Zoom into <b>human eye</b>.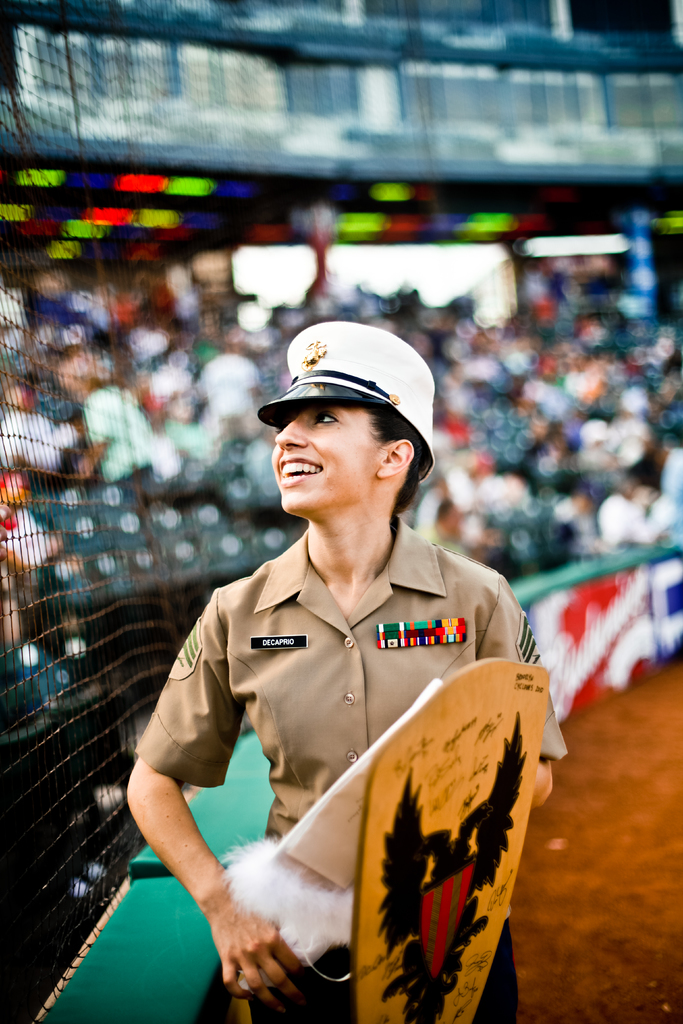
Zoom target: BBox(311, 409, 337, 426).
